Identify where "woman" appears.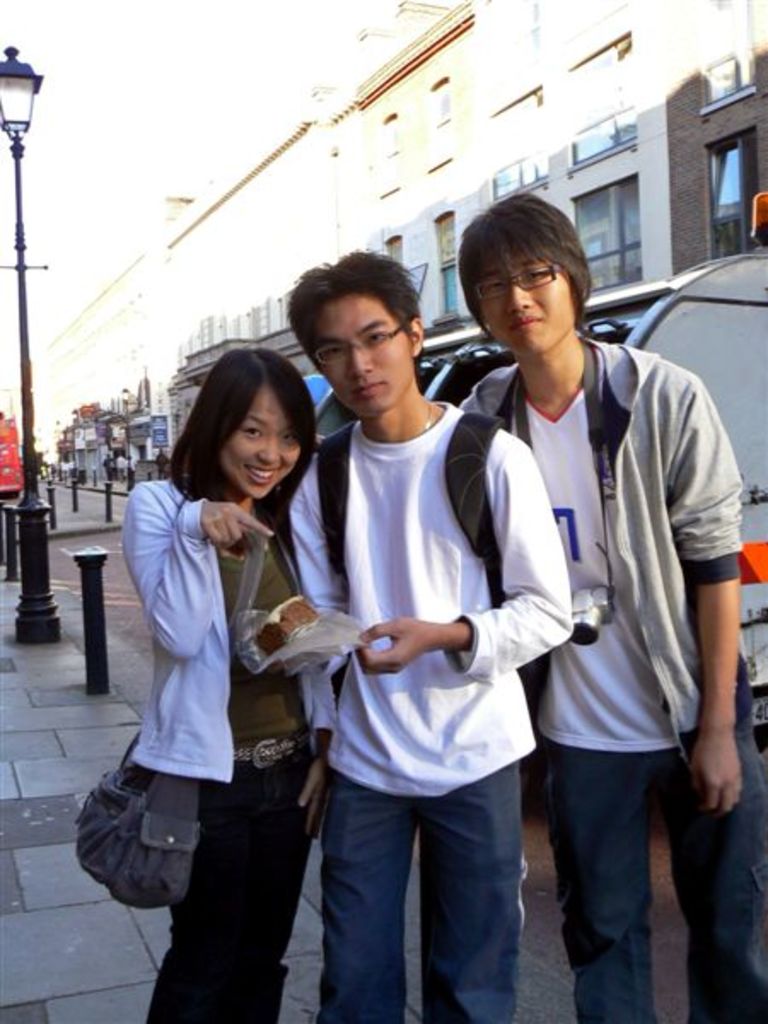
Appears at [85,357,346,1004].
